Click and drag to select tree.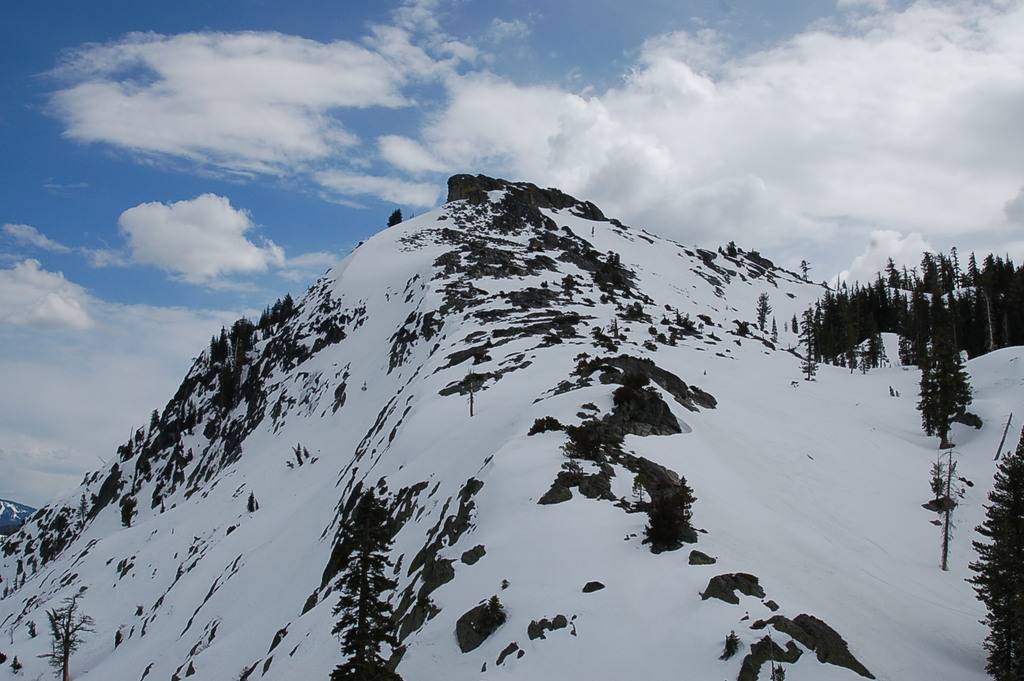
Selection: bbox=(149, 406, 163, 432).
